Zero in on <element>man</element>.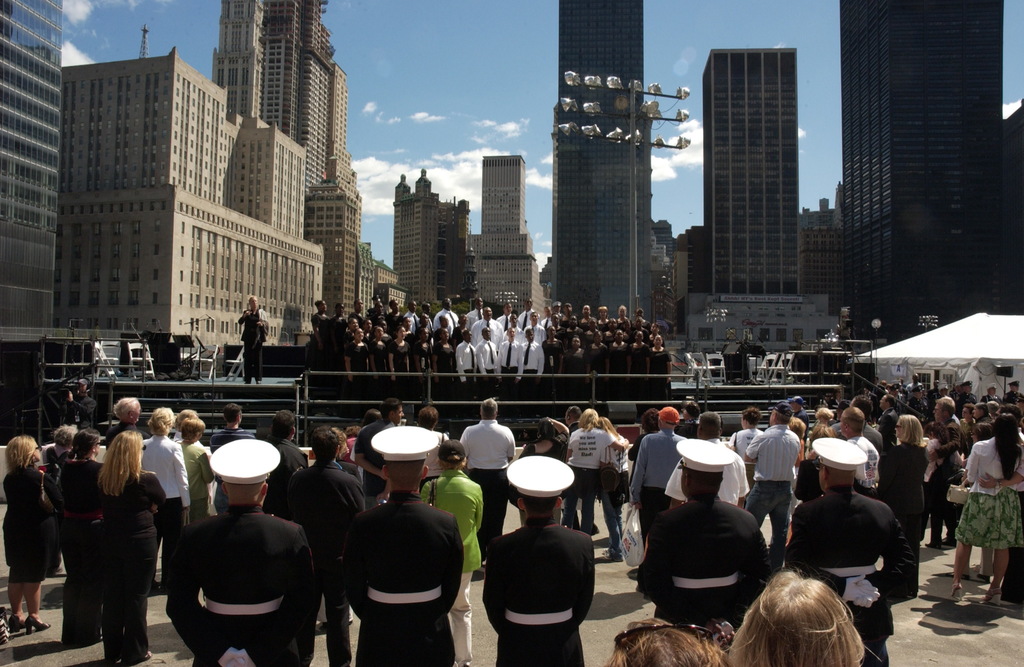
Zeroed in: pyautogui.locateOnScreen(632, 433, 773, 632).
